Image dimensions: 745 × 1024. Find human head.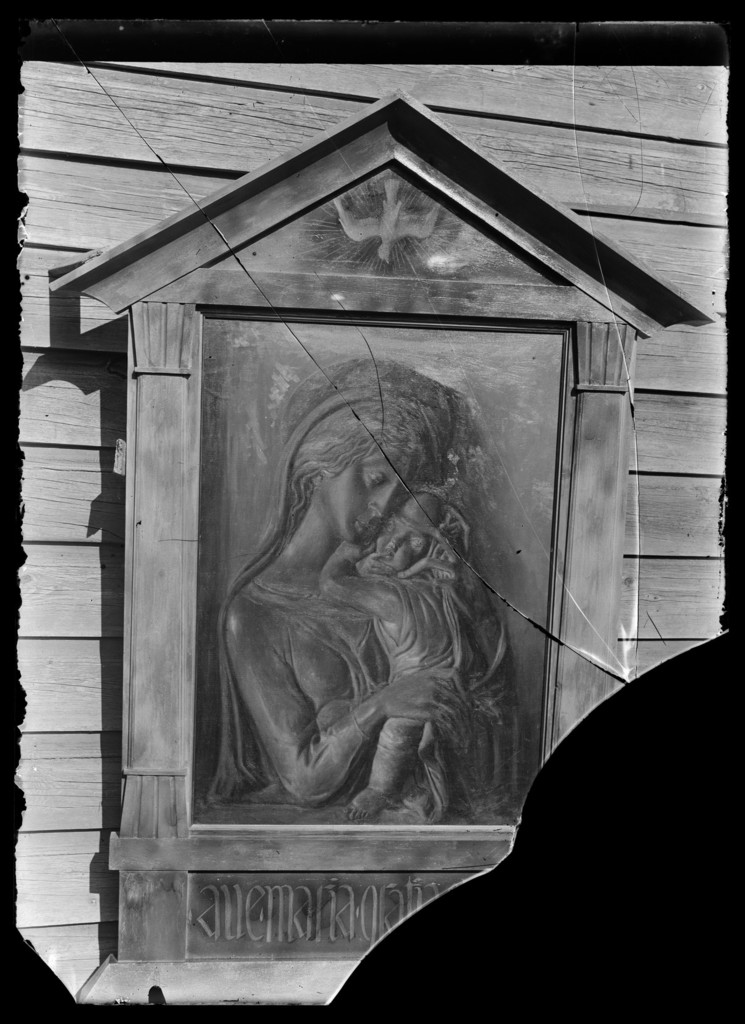
{"x1": 291, "y1": 383, "x2": 436, "y2": 538}.
